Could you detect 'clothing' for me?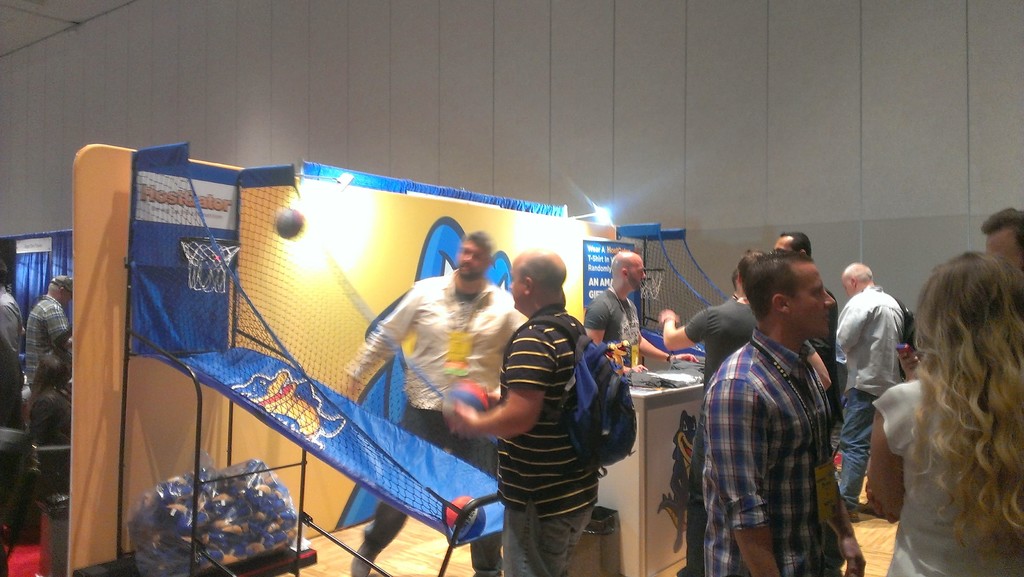
Detection result: (left=578, top=289, right=638, bottom=369).
